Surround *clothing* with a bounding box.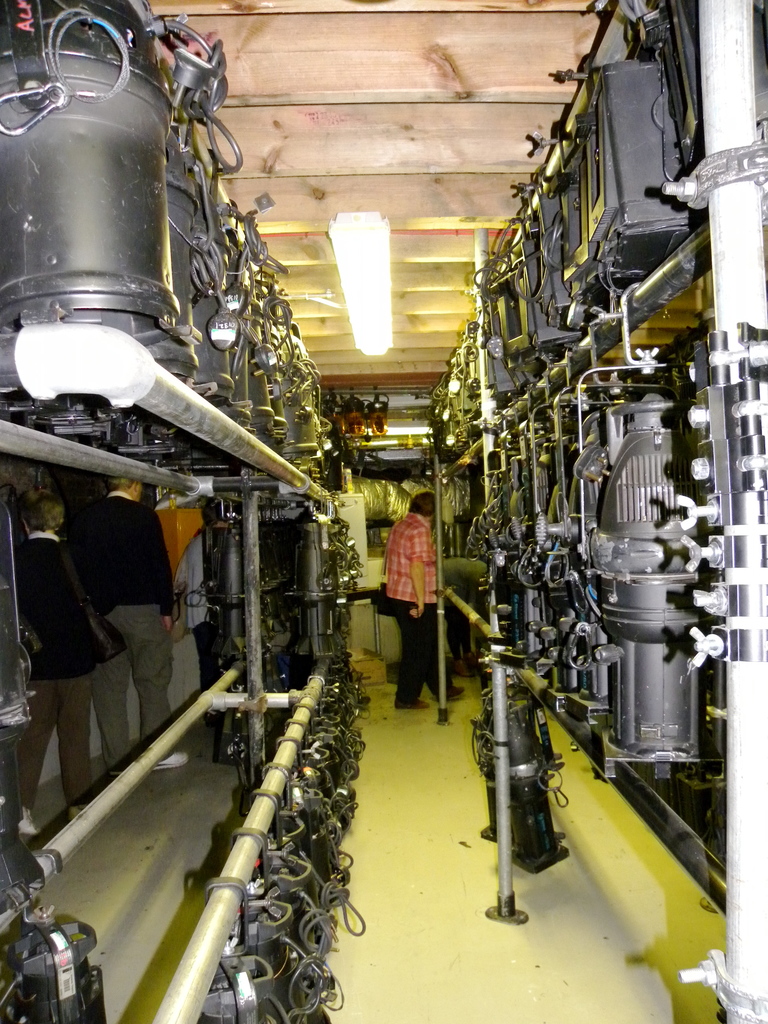
x1=378, y1=509, x2=458, y2=701.
